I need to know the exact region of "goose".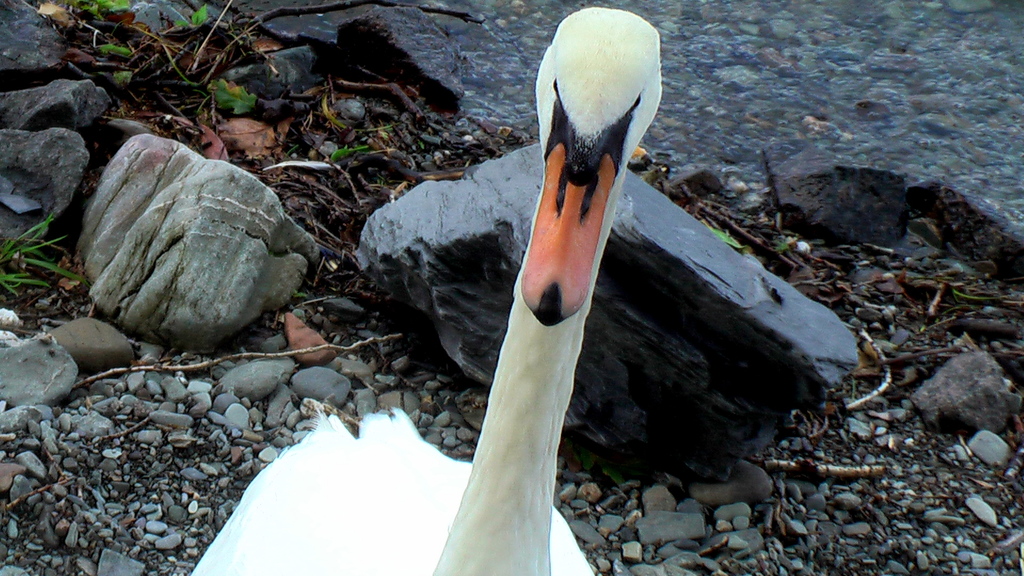
Region: select_region(195, 6, 664, 575).
